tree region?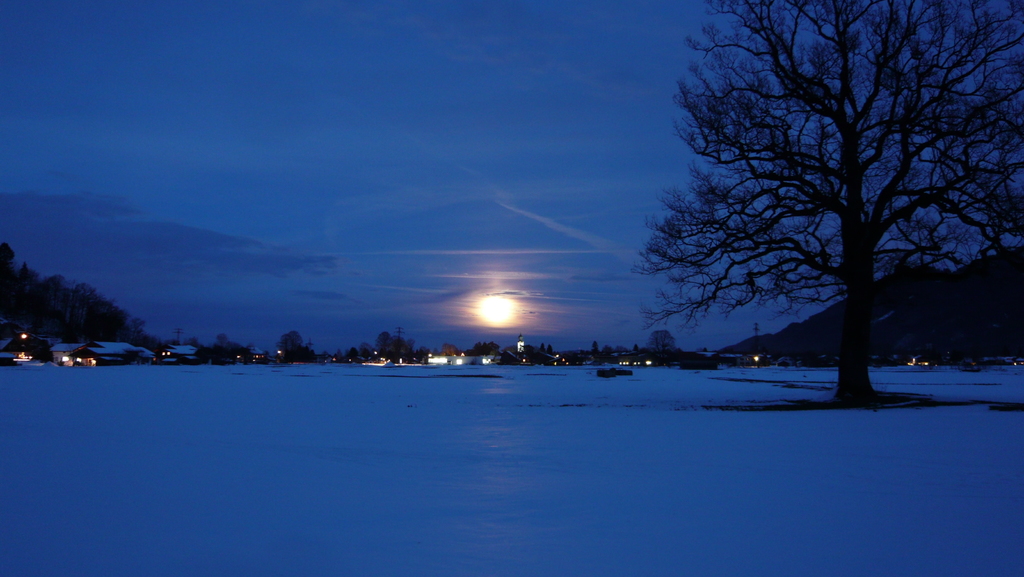
{"left": 588, "top": 341, "right": 598, "bottom": 363}
